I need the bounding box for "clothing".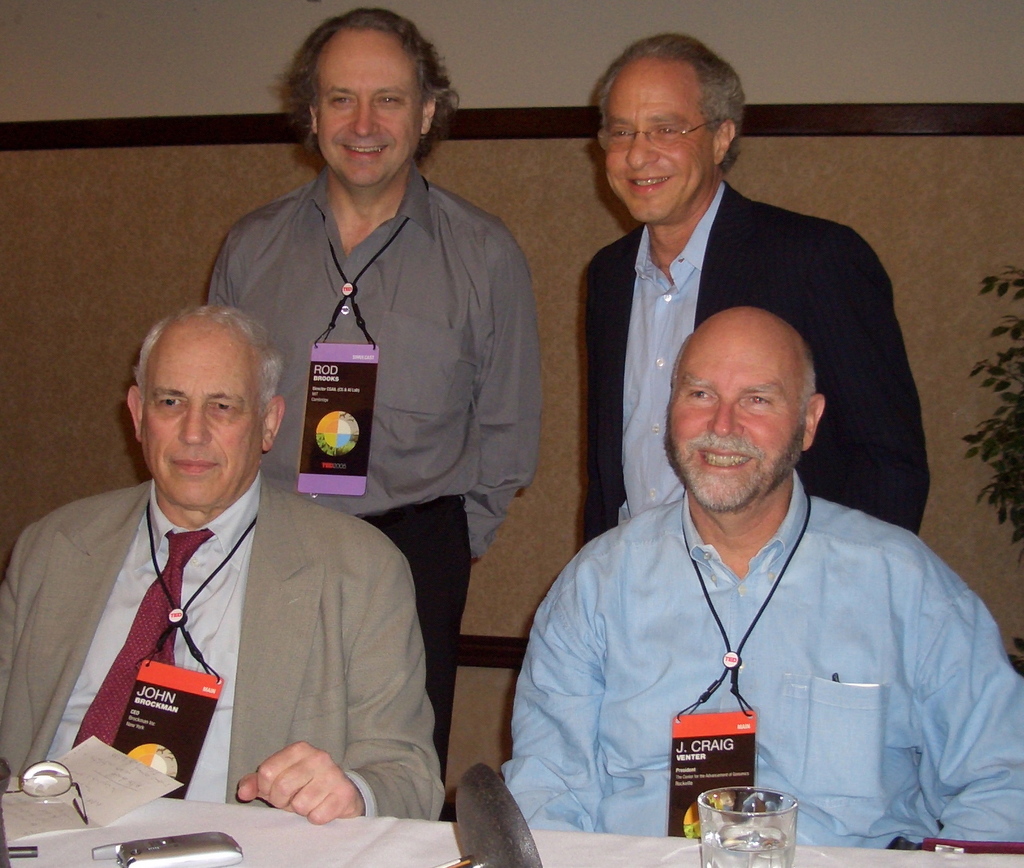
Here it is: bbox=(590, 177, 930, 535).
